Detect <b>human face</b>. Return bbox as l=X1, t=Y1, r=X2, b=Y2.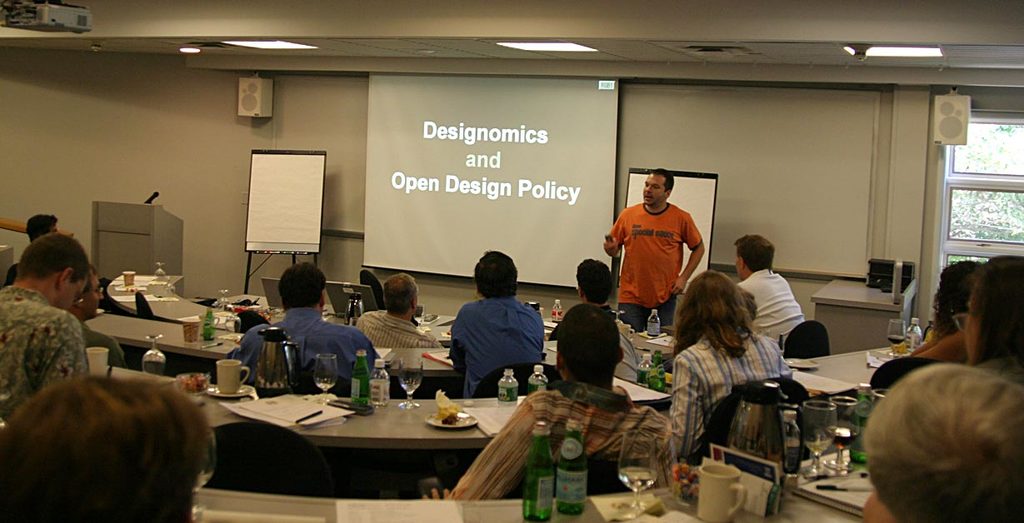
l=82, t=272, r=102, b=321.
